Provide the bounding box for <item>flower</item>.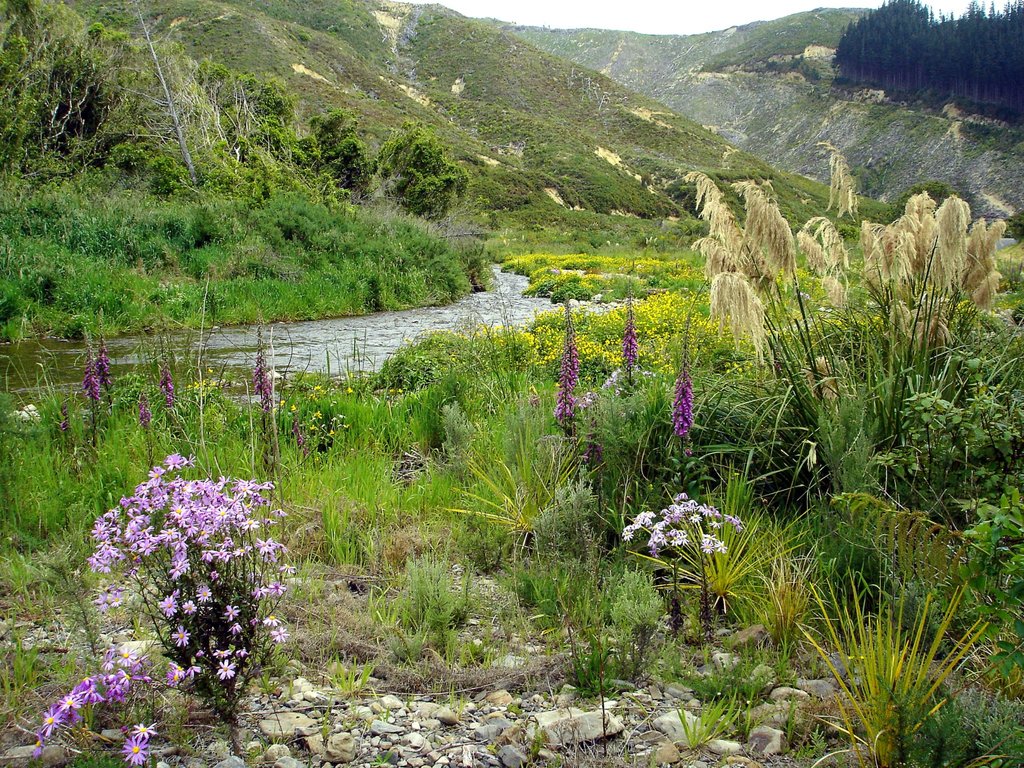
54, 392, 83, 441.
